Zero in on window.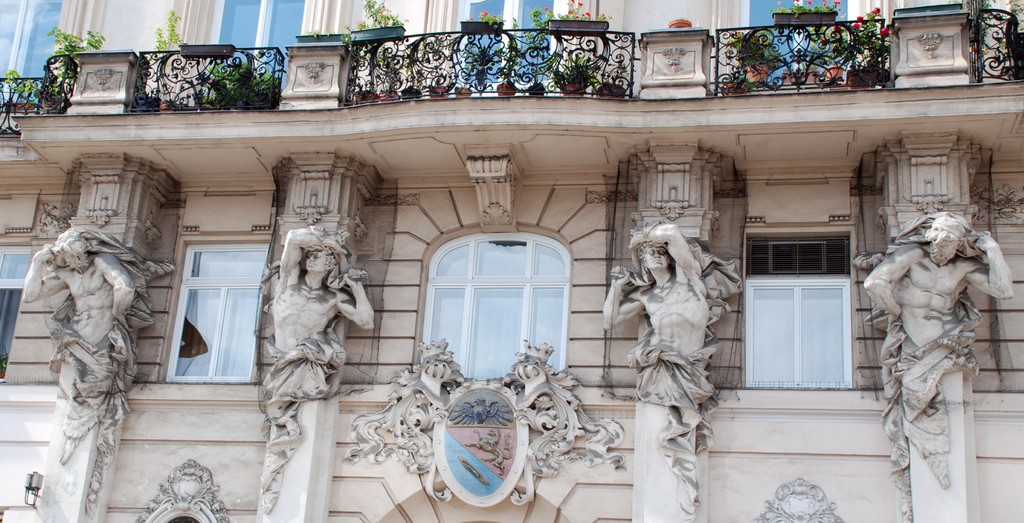
Zeroed in: Rect(164, 245, 269, 378).
